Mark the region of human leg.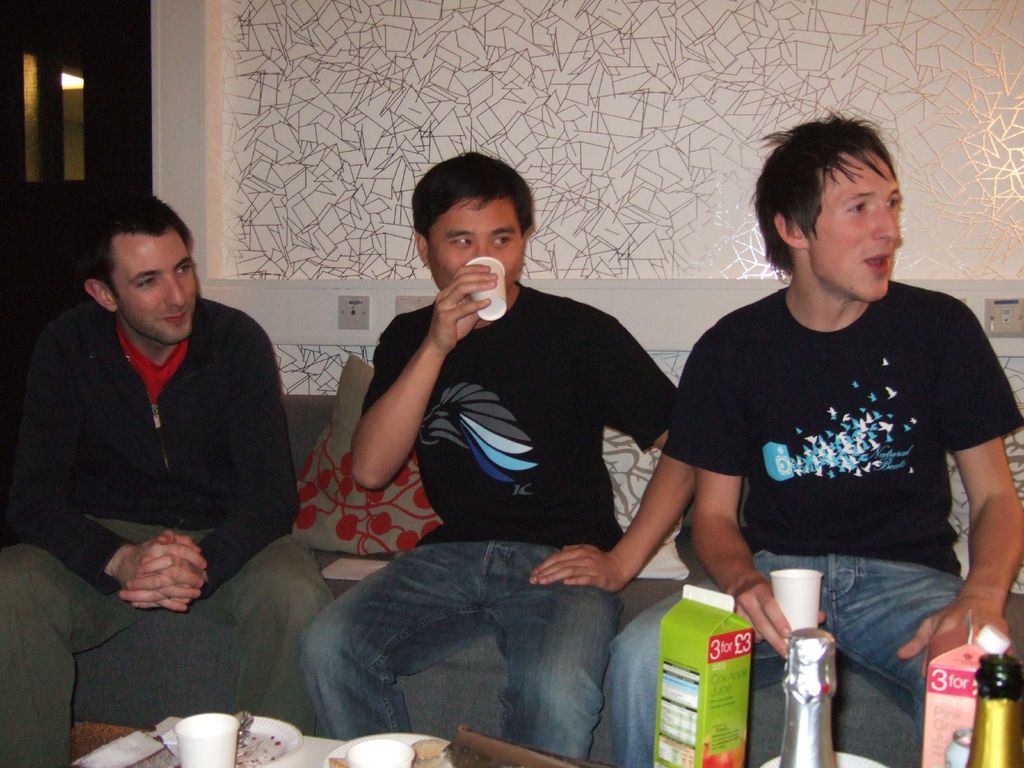
Region: <bbox>193, 532, 334, 745</bbox>.
